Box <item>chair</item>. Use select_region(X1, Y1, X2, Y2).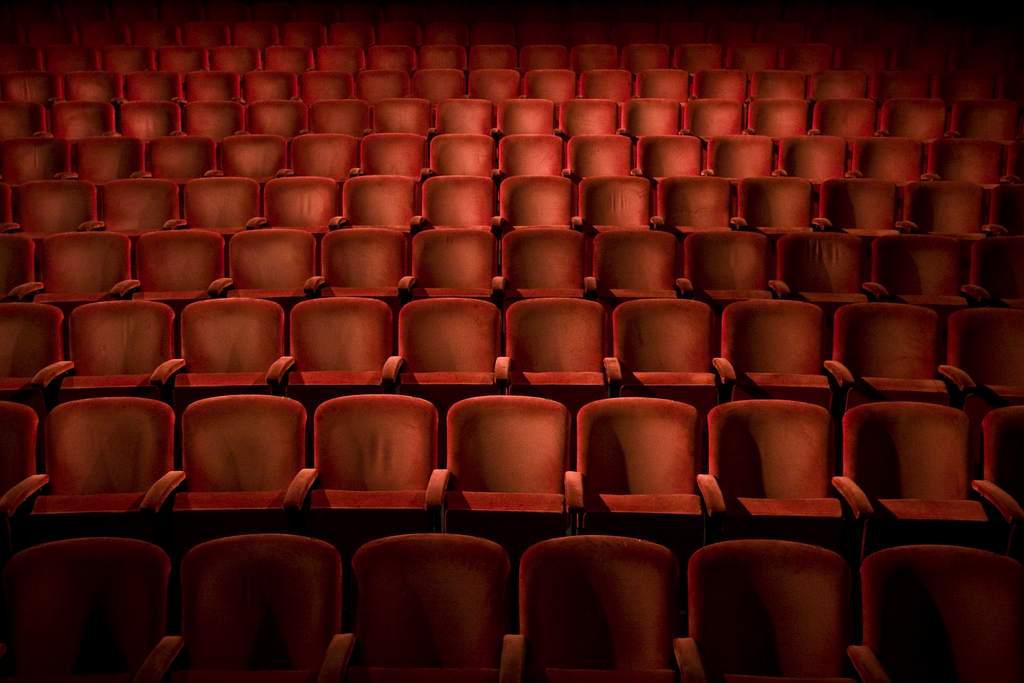
select_region(702, 400, 867, 560).
